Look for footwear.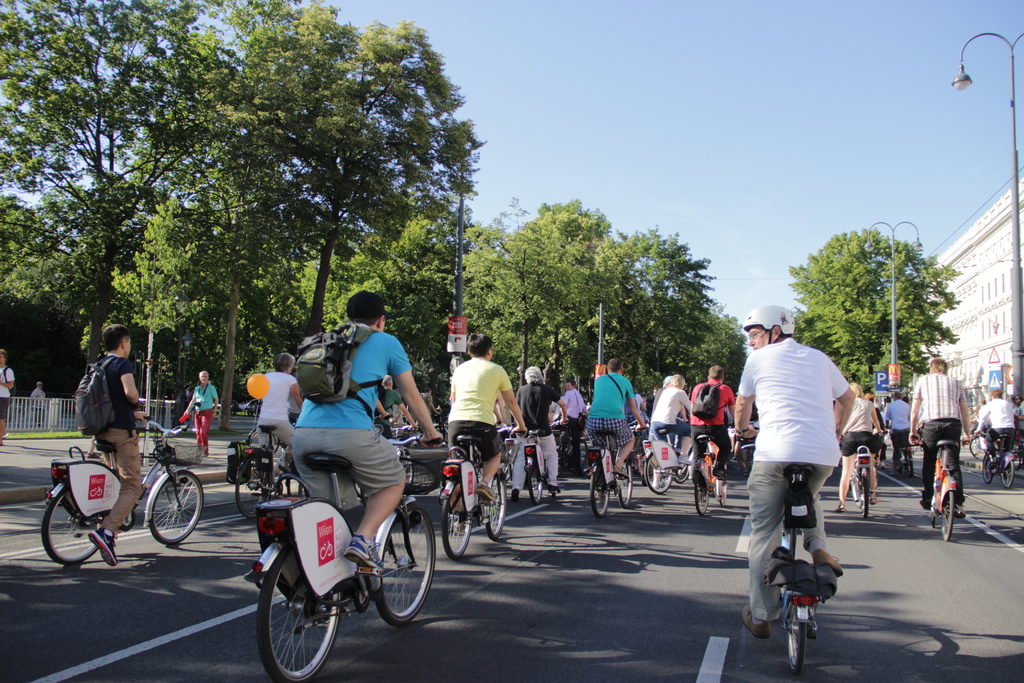
Found: box=[711, 466, 724, 481].
